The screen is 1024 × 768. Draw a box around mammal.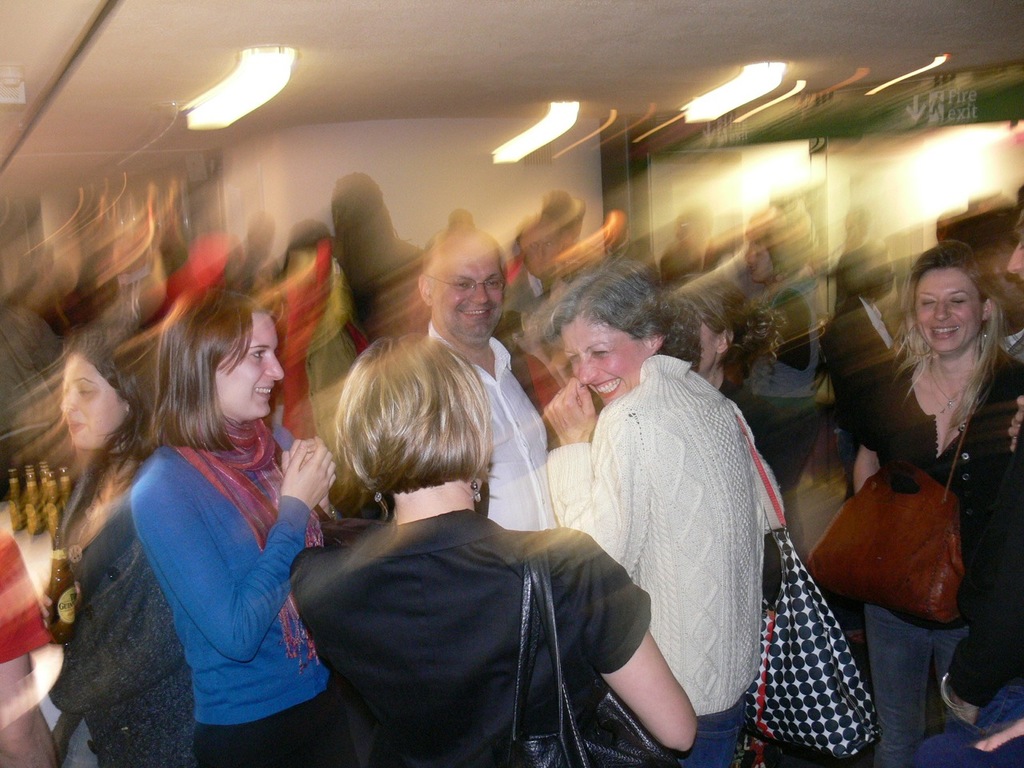
locate(939, 183, 1023, 767).
